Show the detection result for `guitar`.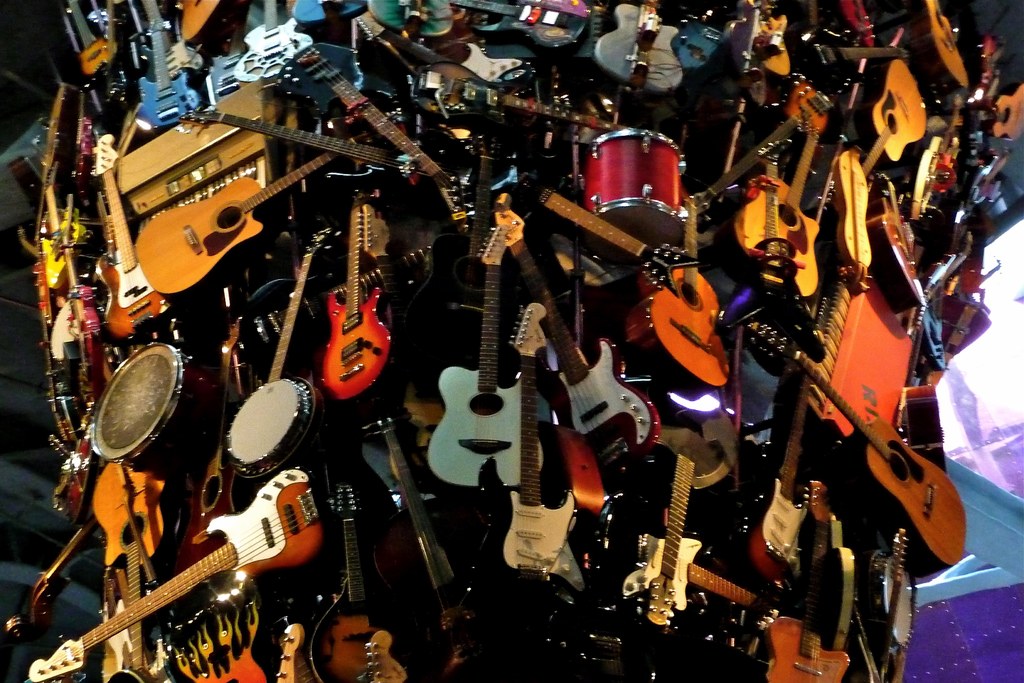
(744, 318, 975, 566).
